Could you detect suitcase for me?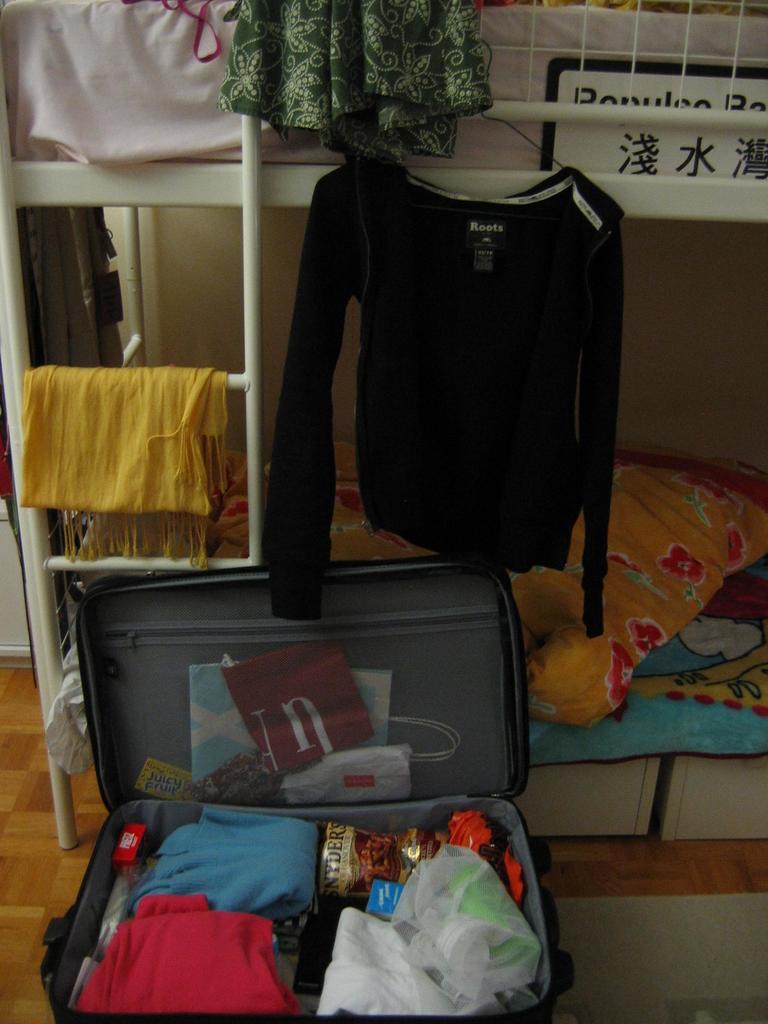
Detection result: 32:552:578:1023.
